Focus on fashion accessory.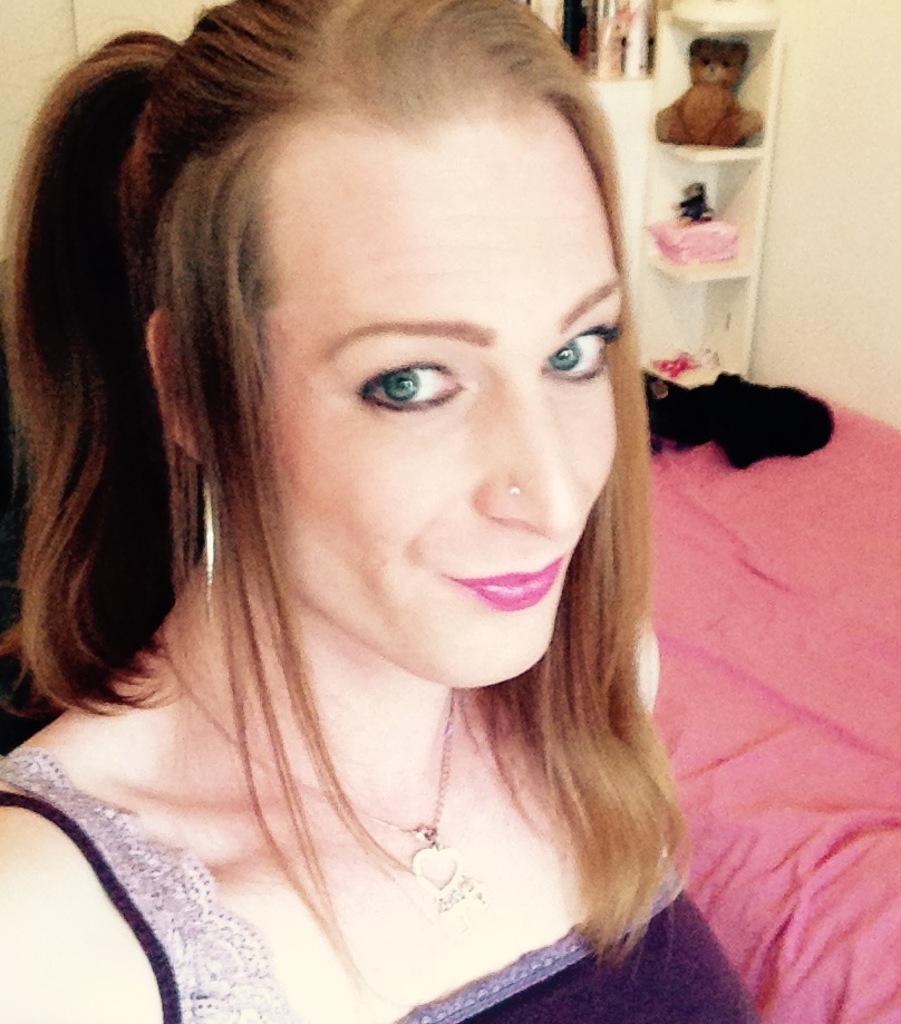
Focused at [123,635,510,957].
